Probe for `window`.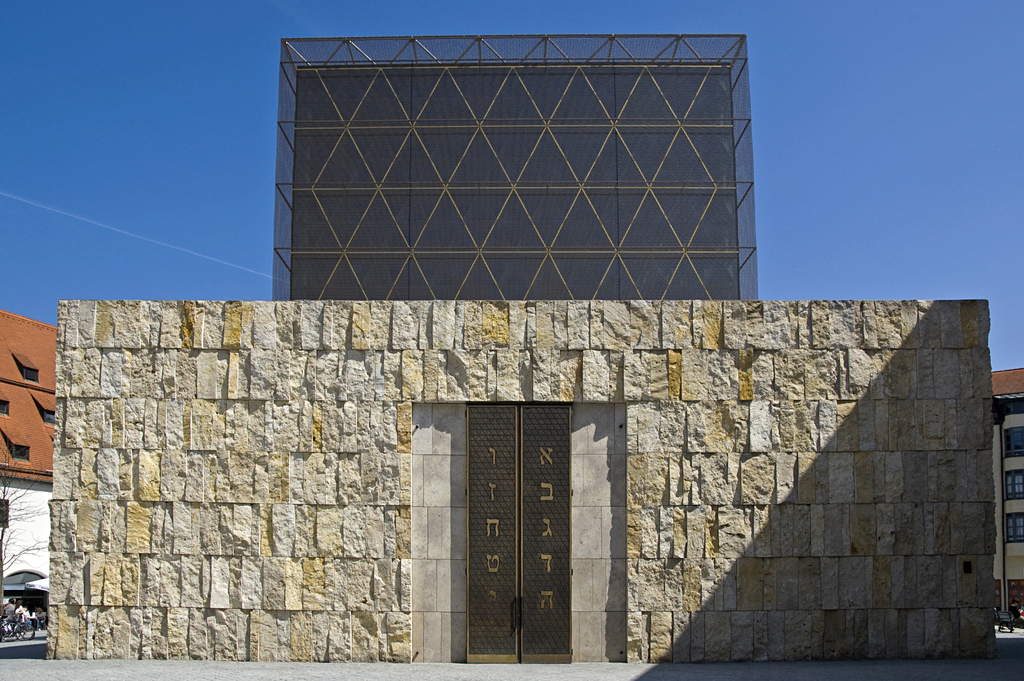
Probe result: <region>1004, 513, 1022, 541</region>.
